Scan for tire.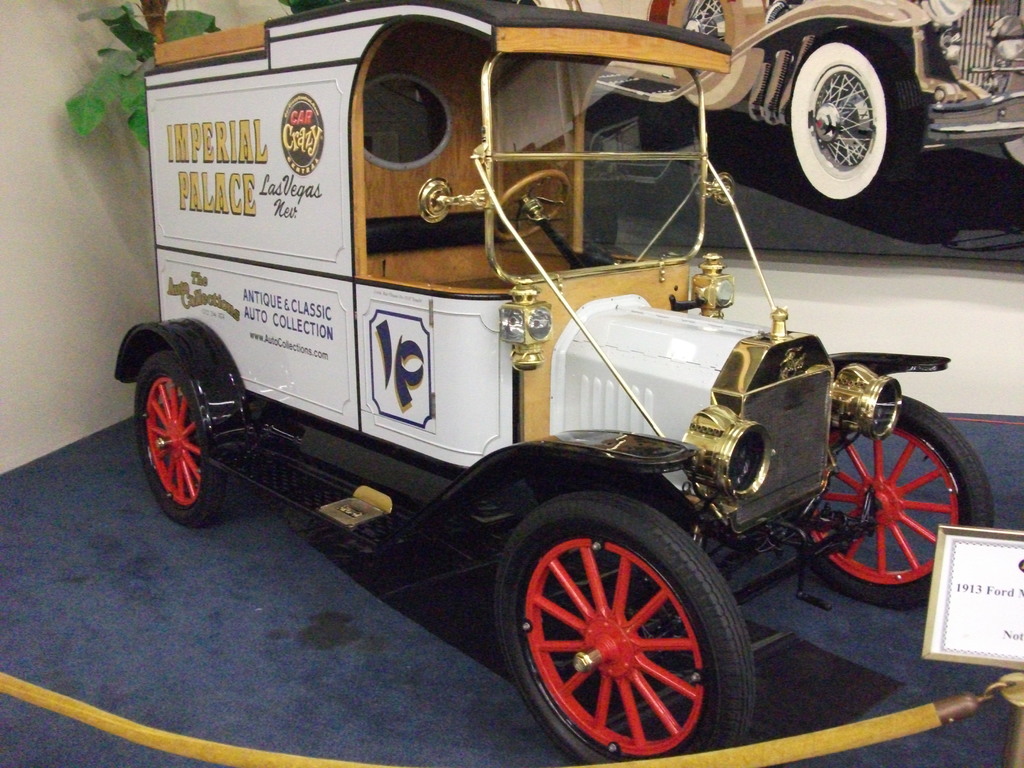
Scan result: Rect(803, 392, 997, 609).
